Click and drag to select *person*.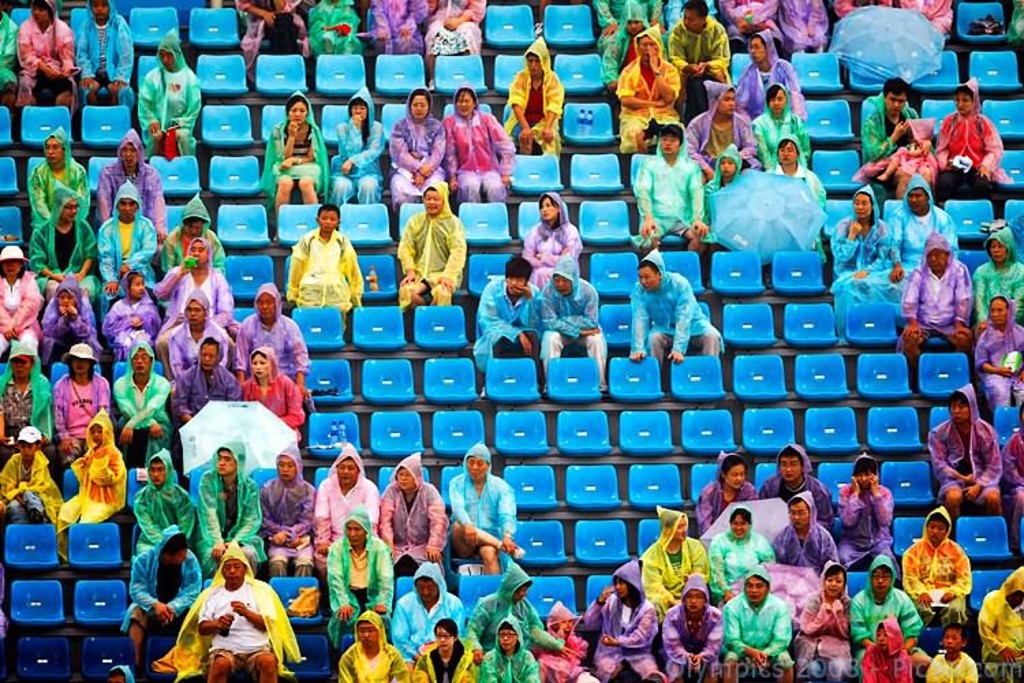
Selection: l=860, t=612, r=918, b=682.
